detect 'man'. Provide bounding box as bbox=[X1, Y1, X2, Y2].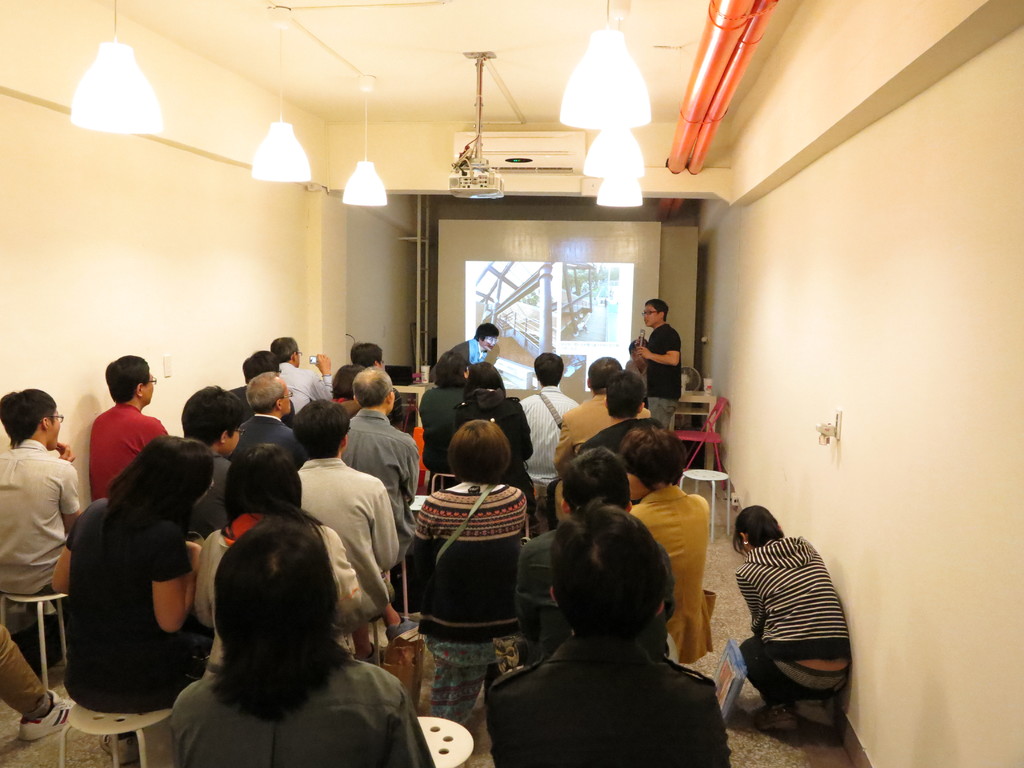
bbox=[627, 297, 682, 435].
